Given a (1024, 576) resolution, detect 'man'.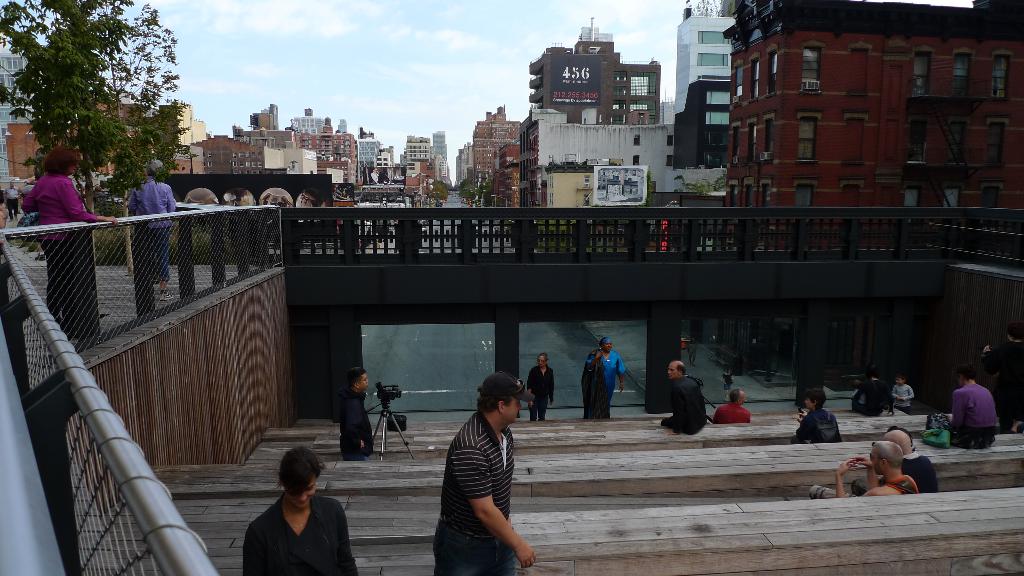
{"left": 659, "top": 359, "right": 705, "bottom": 435}.
